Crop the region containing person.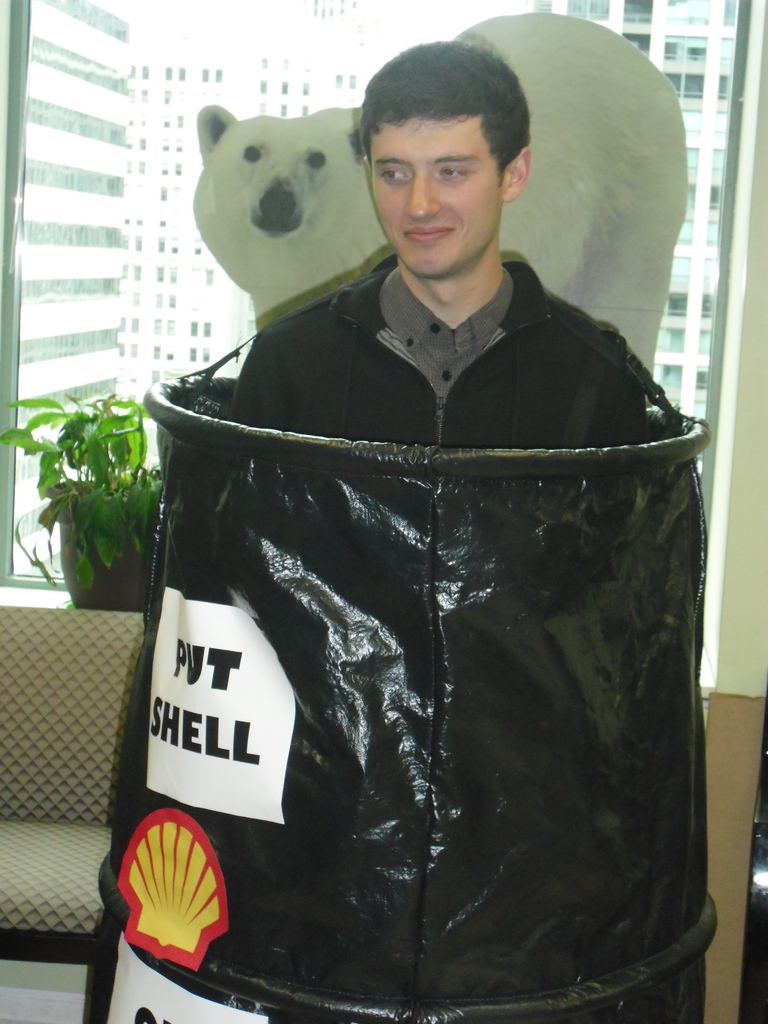
Crop region: [114,56,712,967].
